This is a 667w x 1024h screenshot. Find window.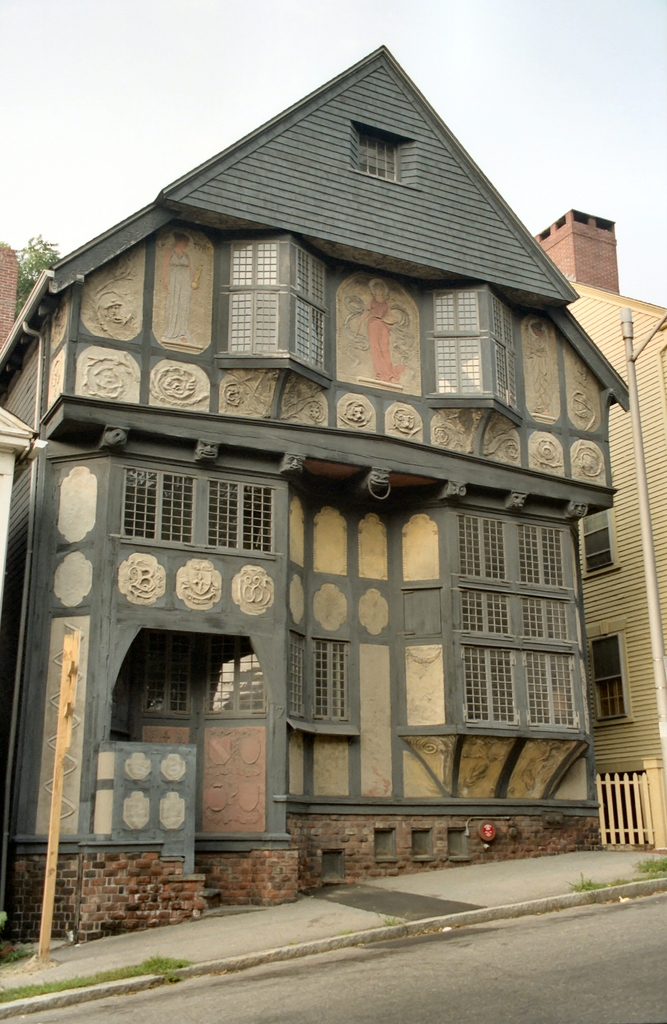
Bounding box: BBox(581, 620, 630, 724).
